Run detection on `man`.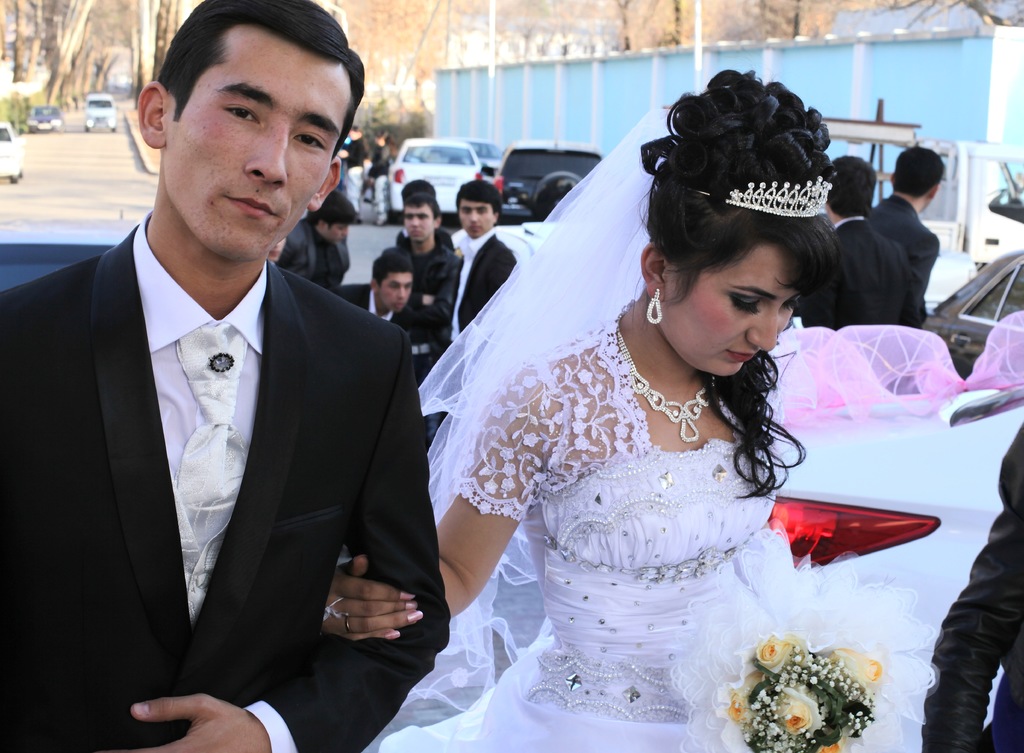
Result: locate(385, 190, 461, 377).
